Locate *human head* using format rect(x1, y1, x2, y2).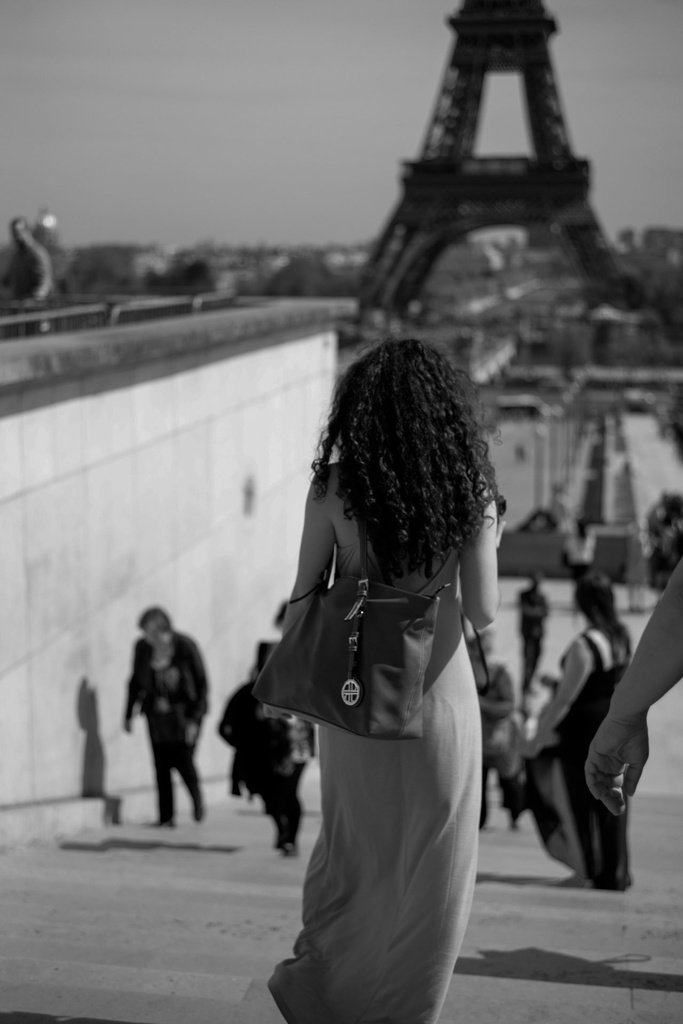
rect(568, 574, 619, 628).
